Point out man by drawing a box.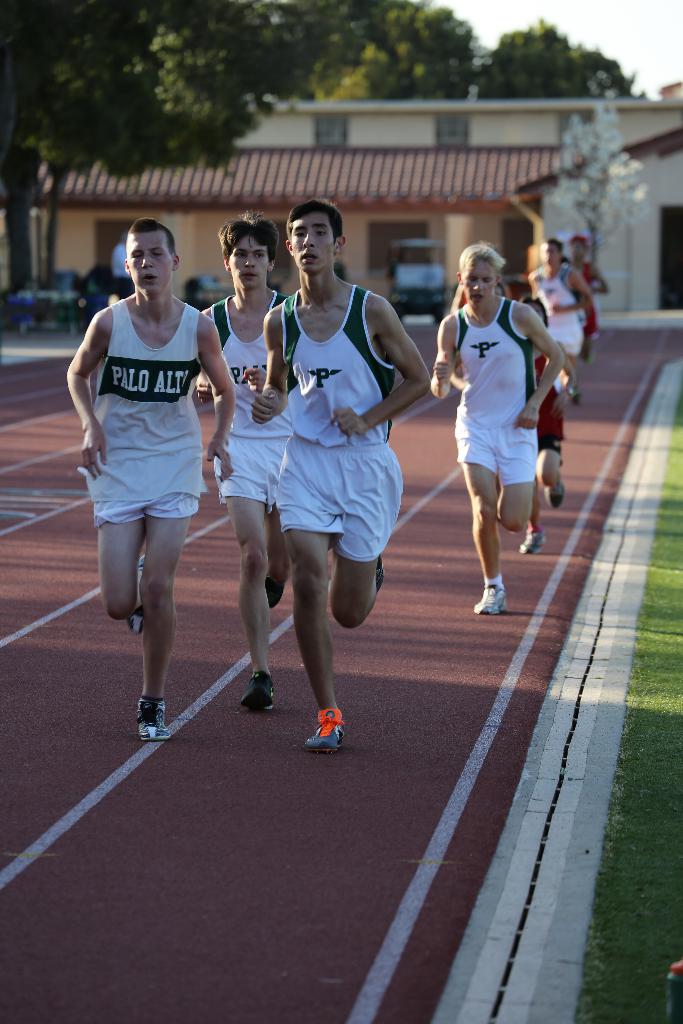
[left=522, top=237, right=595, bottom=400].
